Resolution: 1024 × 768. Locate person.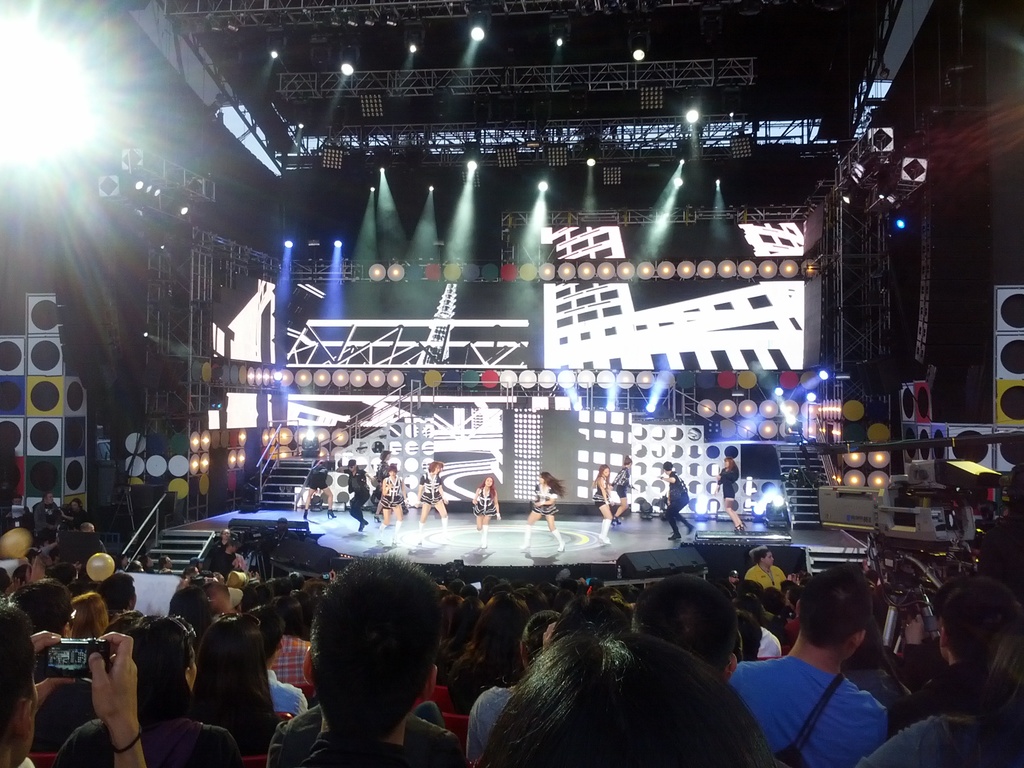
{"x1": 428, "y1": 554, "x2": 572, "y2": 685}.
